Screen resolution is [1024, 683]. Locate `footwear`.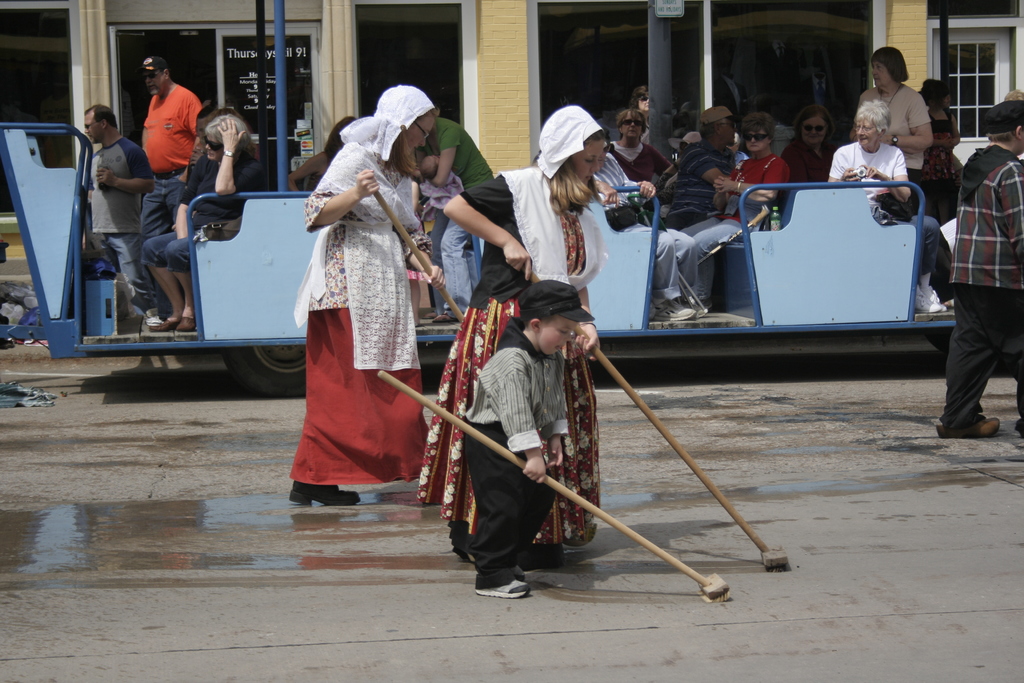
678 295 707 318.
